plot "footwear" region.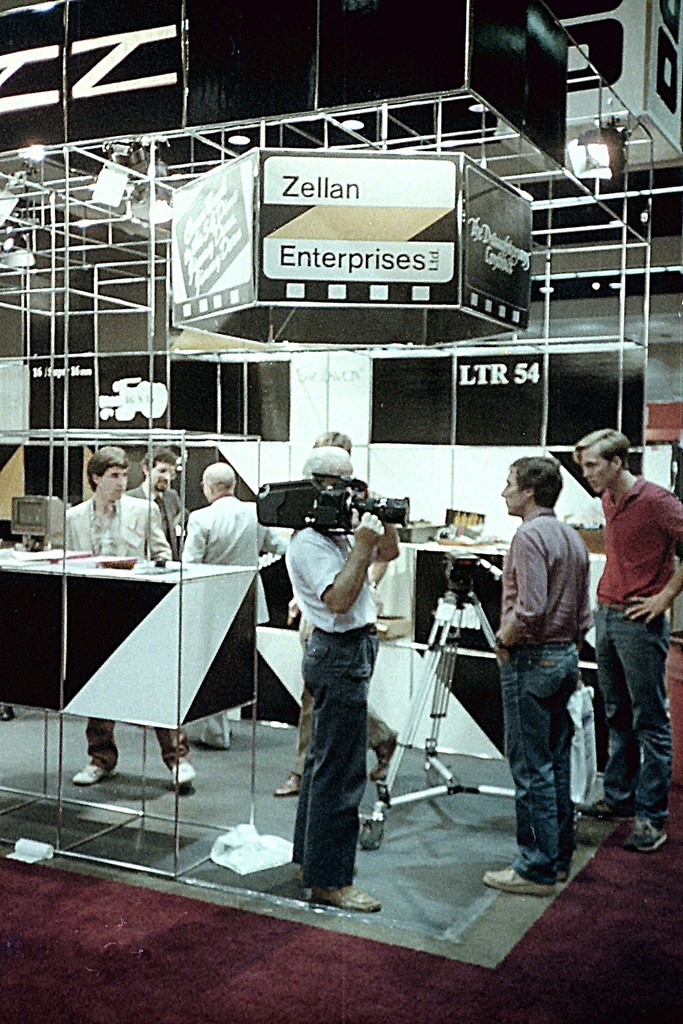
Plotted at bbox=[277, 780, 306, 796].
